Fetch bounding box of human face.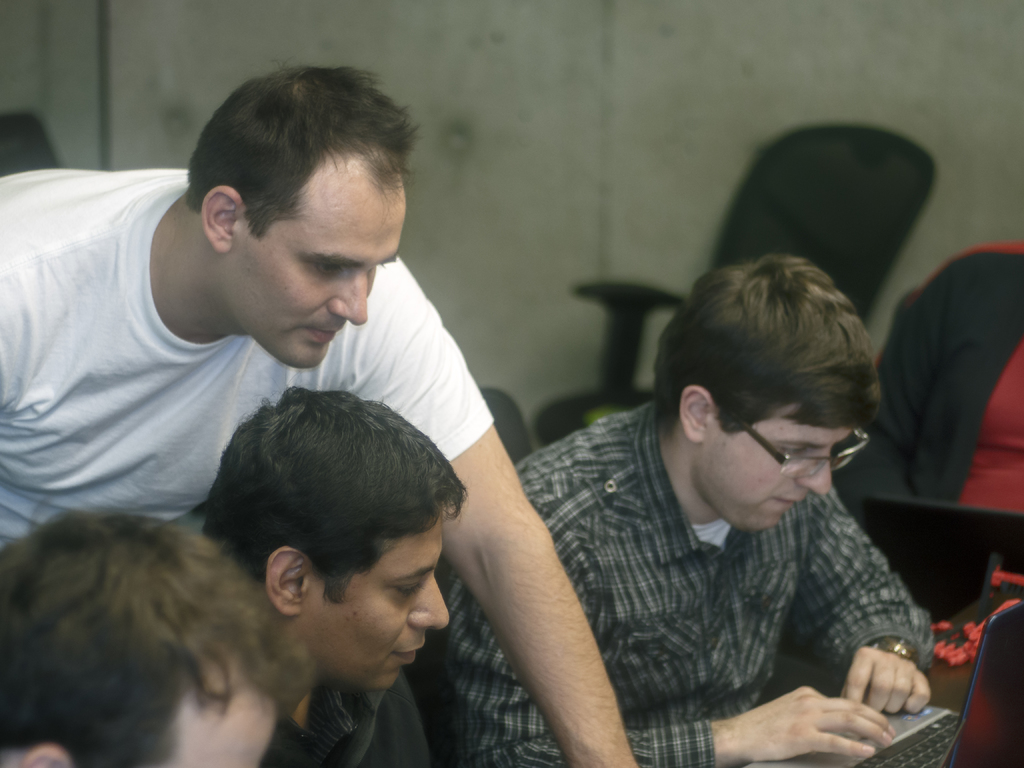
Bbox: 295 500 454 692.
